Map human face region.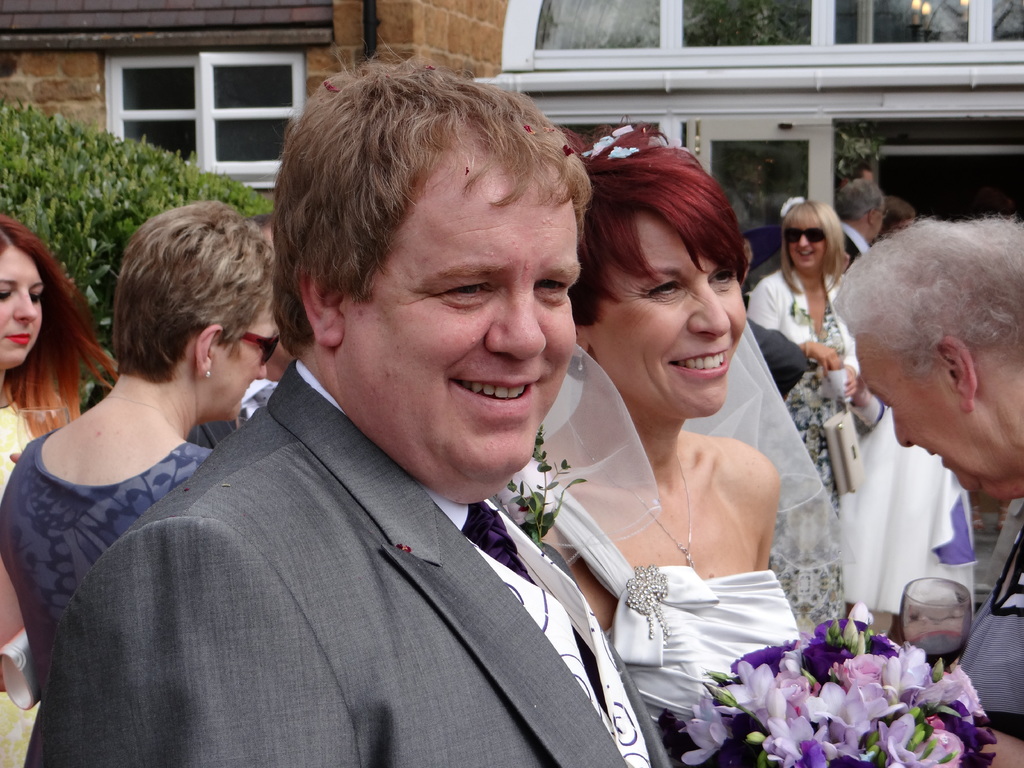
Mapped to select_region(339, 164, 580, 483).
